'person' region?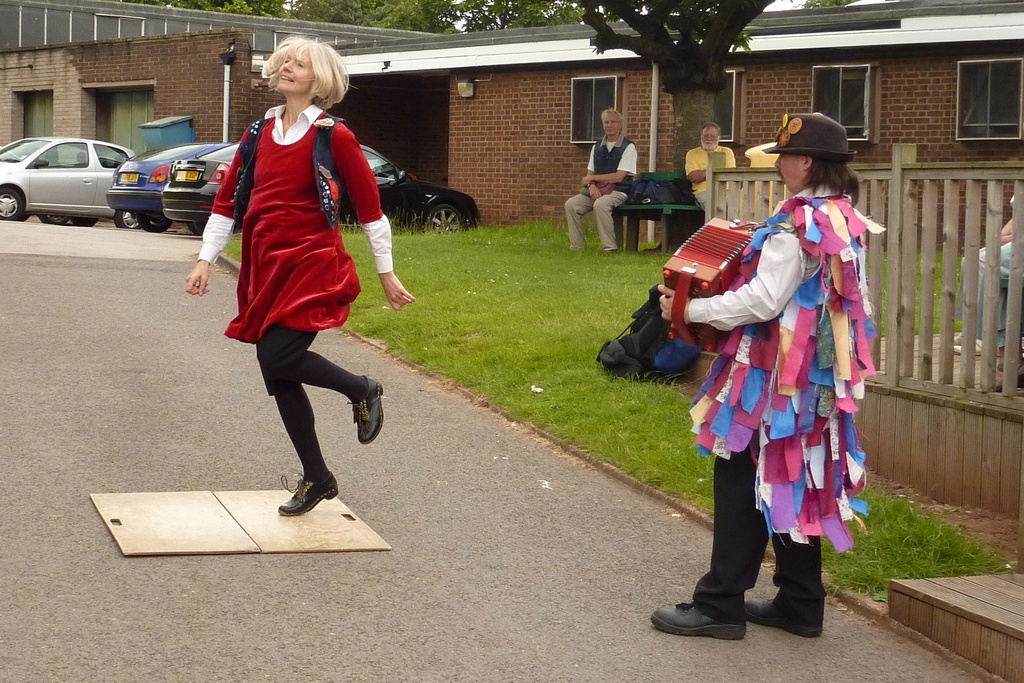
left=561, top=105, right=643, bottom=254
